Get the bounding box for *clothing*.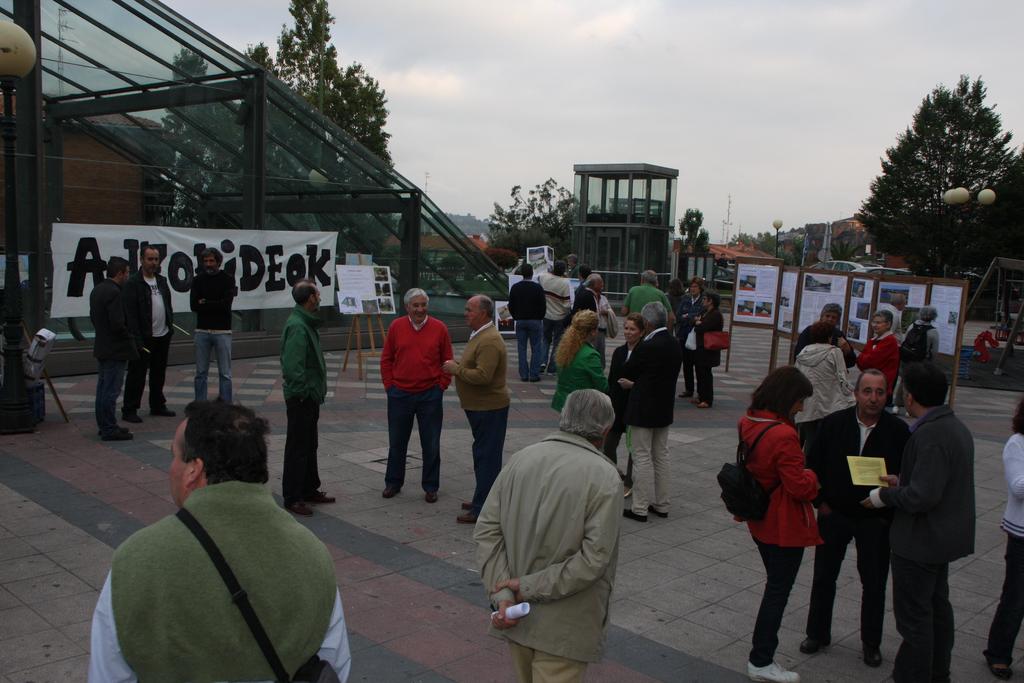
bbox(88, 478, 352, 682).
